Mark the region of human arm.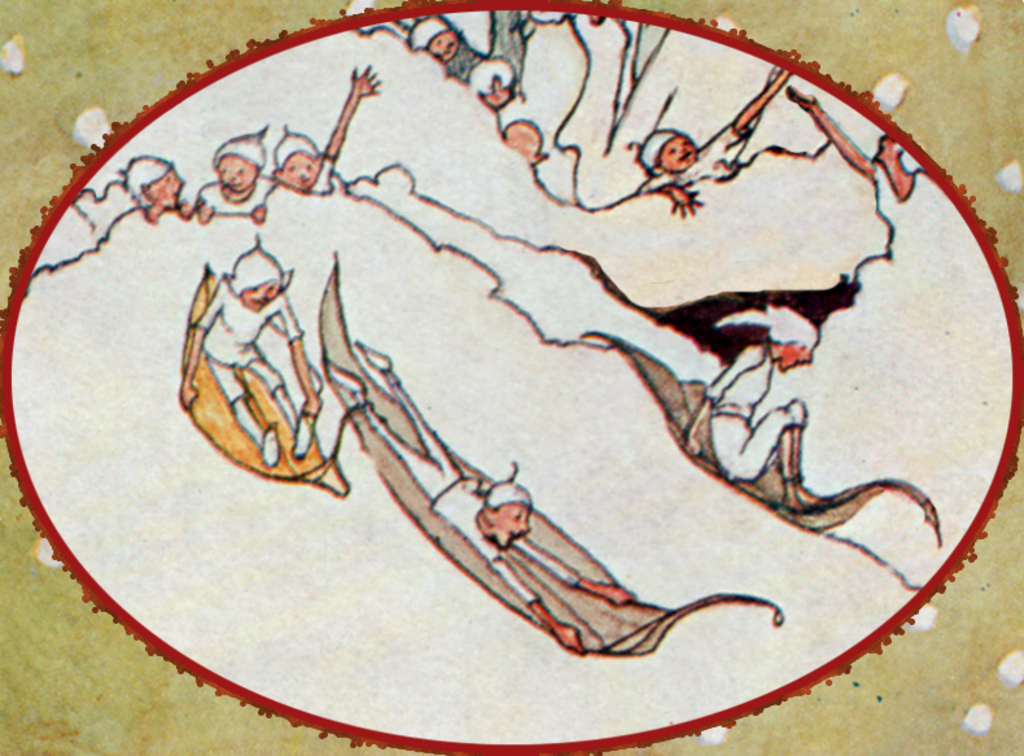
Region: (245,176,275,227).
